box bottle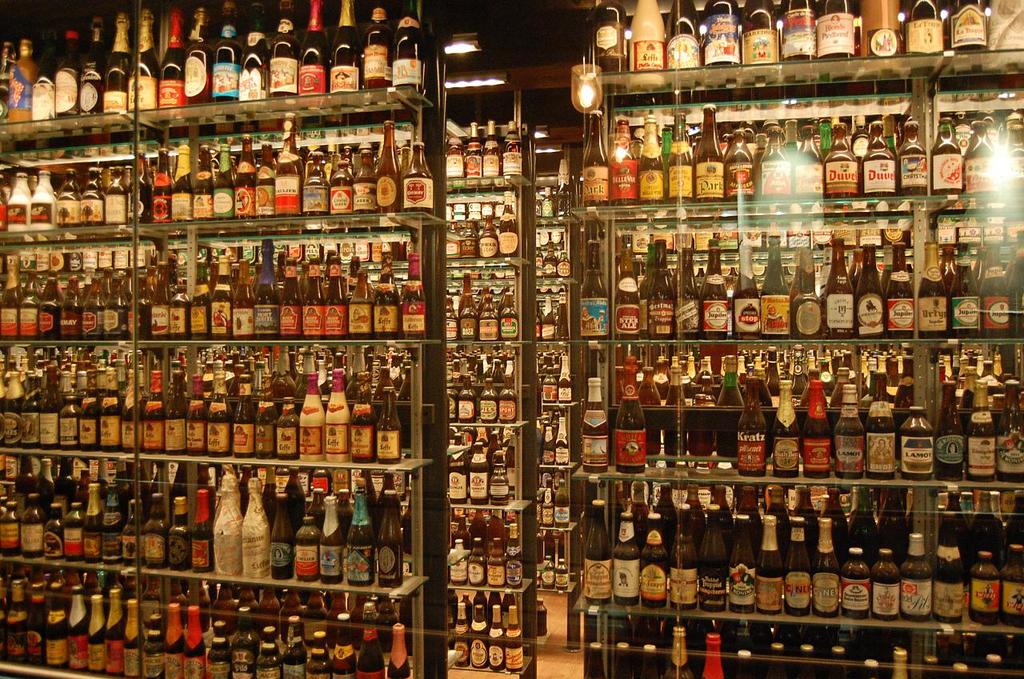
(503,585,517,625)
